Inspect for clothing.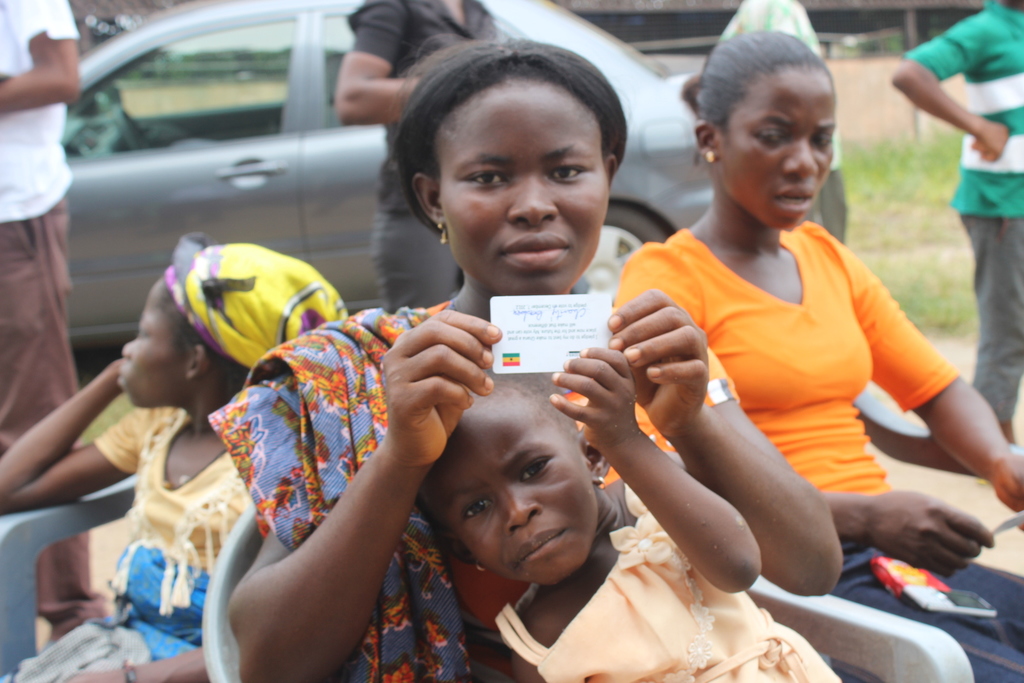
Inspection: {"x1": 0, "y1": 379, "x2": 311, "y2": 682}.
